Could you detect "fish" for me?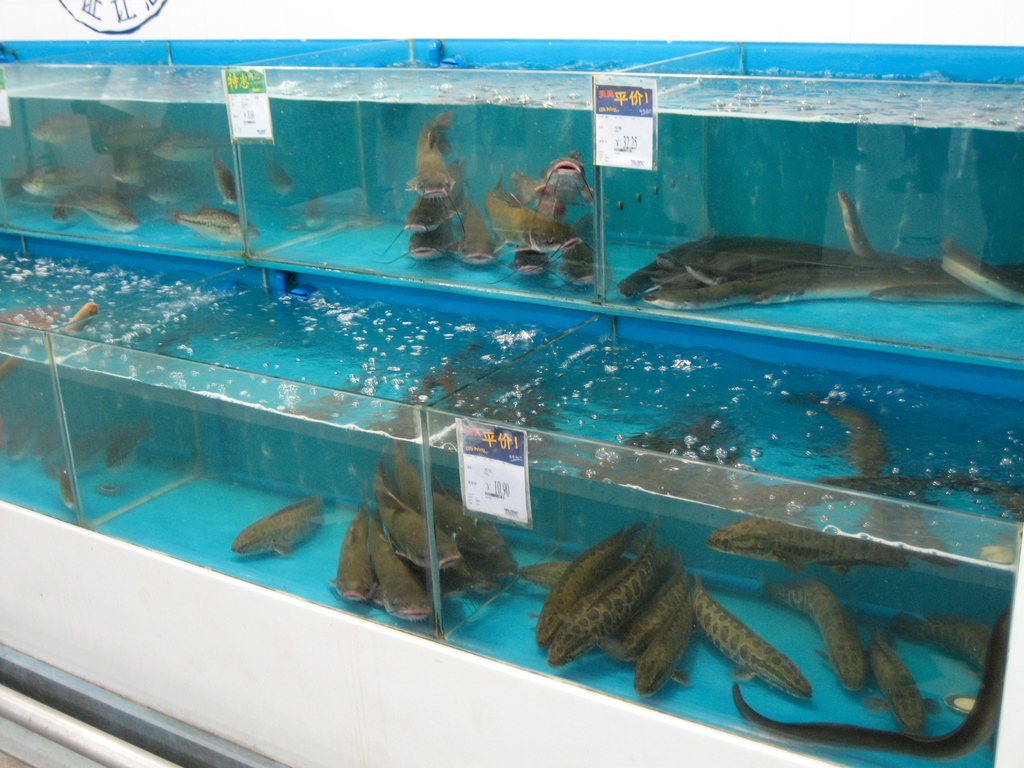
Detection result: 387 442 525 580.
